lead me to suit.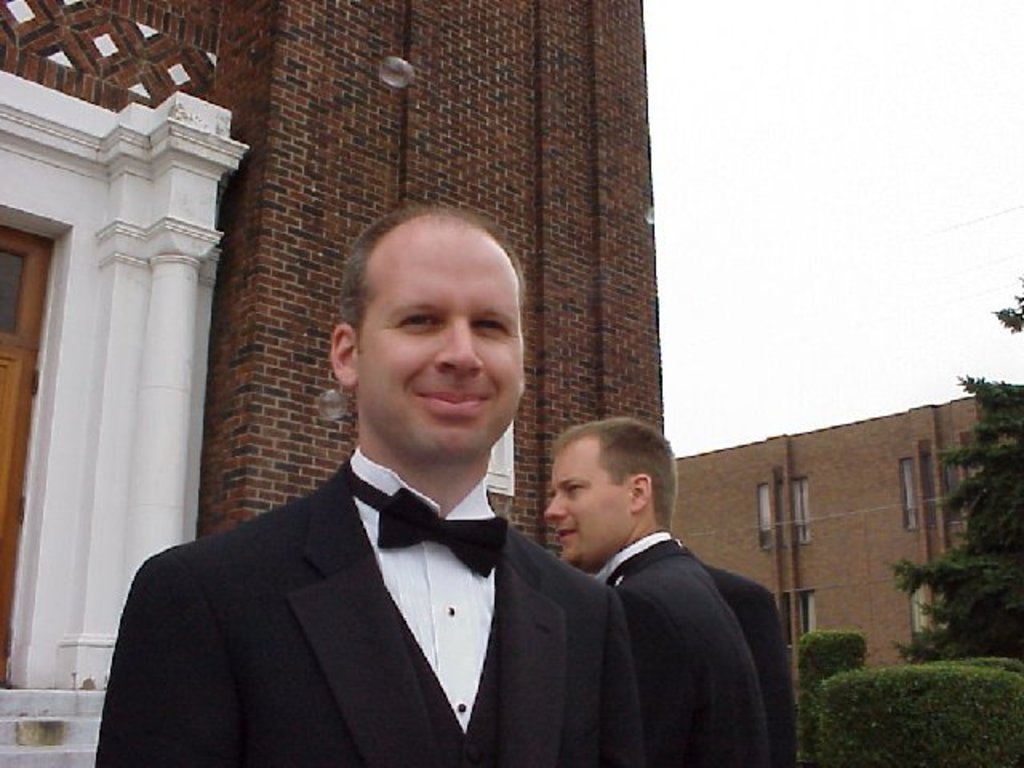
Lead to 93/461/645/766.
